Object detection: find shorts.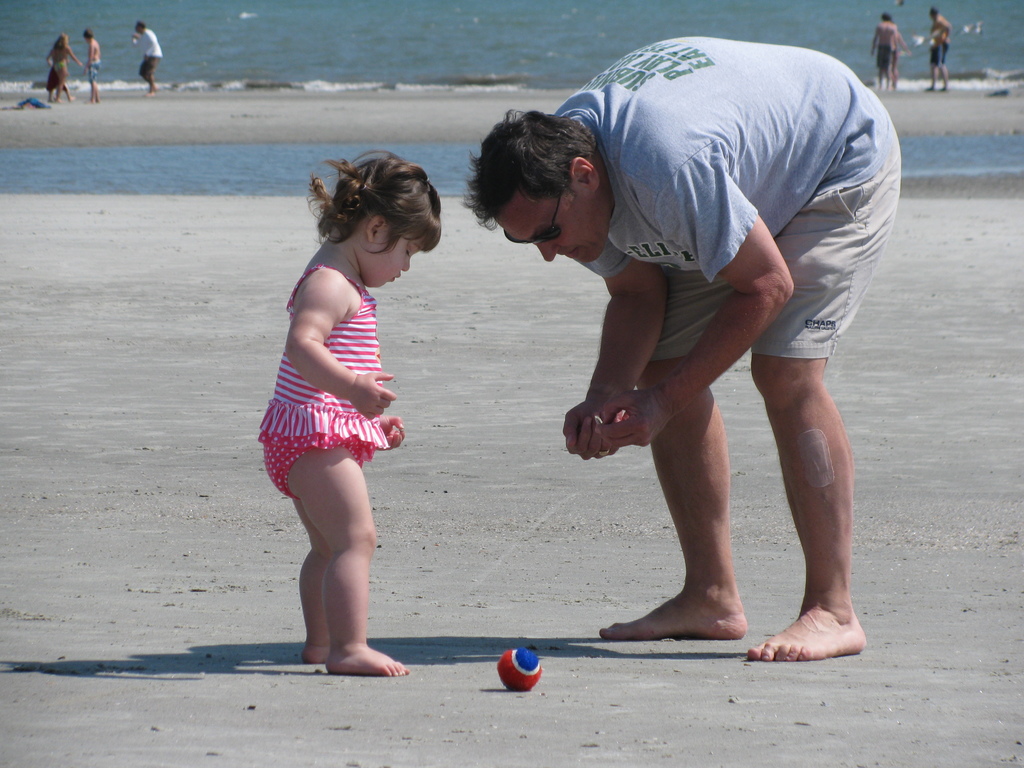
left=650, top=131, right=899, bottom=361.
